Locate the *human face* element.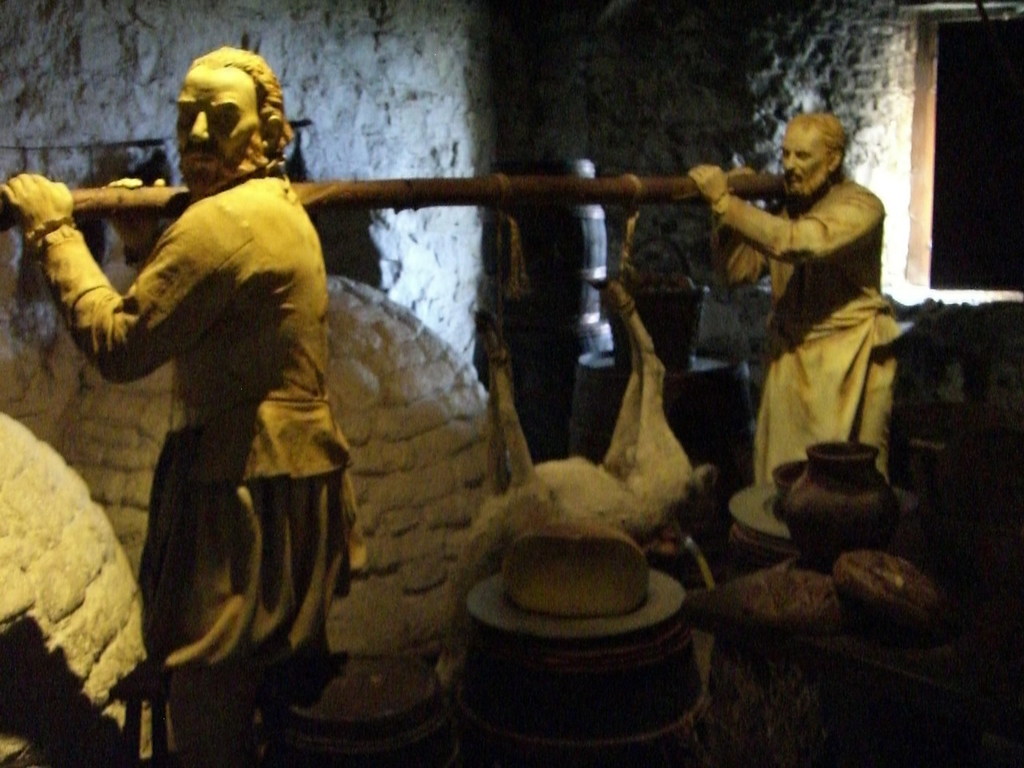
Element bbox: <region>779, 126, 826, 198</region>.
